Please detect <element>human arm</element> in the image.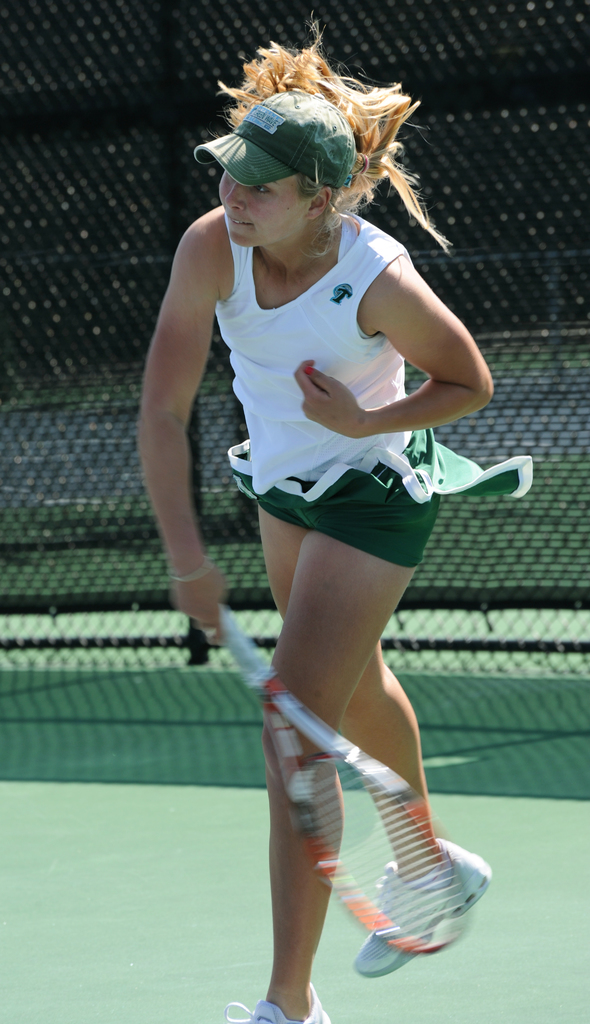
left=289, top=250, right=493, bottom=441.
